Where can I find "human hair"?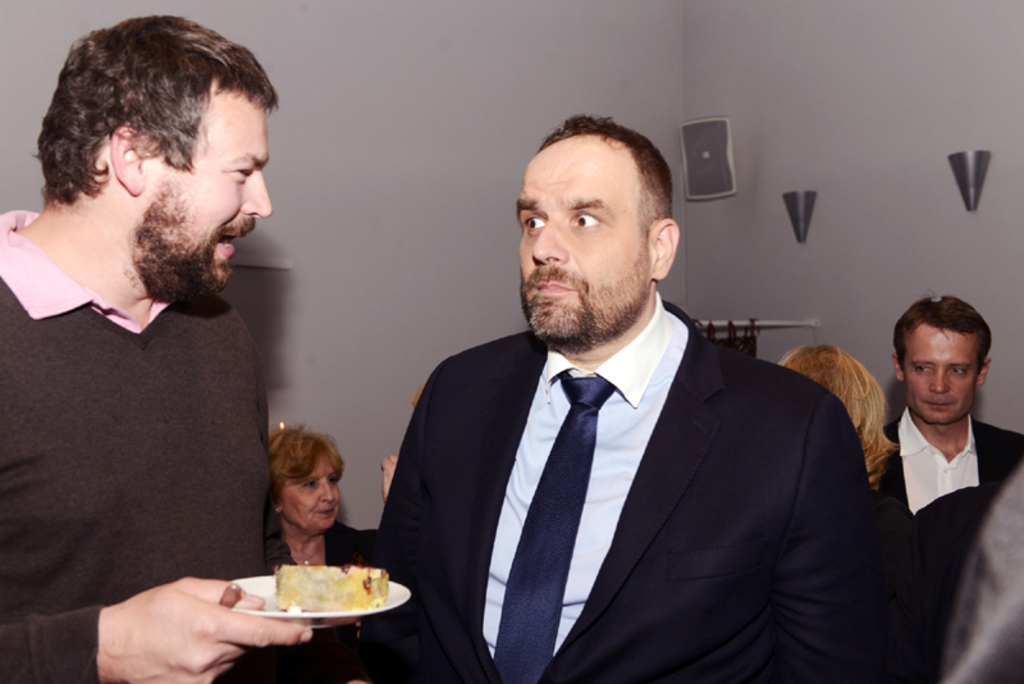
You can find it at (x1=264, y1=423, x2=347, y2=505).
